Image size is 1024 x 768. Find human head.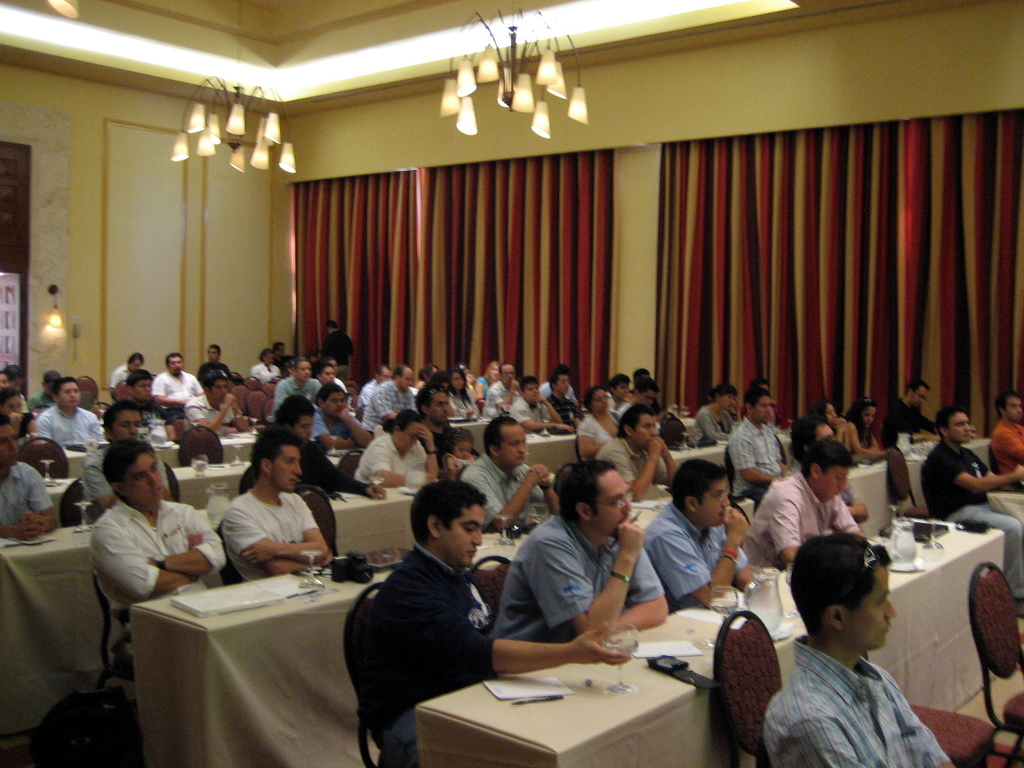
{"left": 124, "top": 352, "right": 147, "bottom": 368}.
